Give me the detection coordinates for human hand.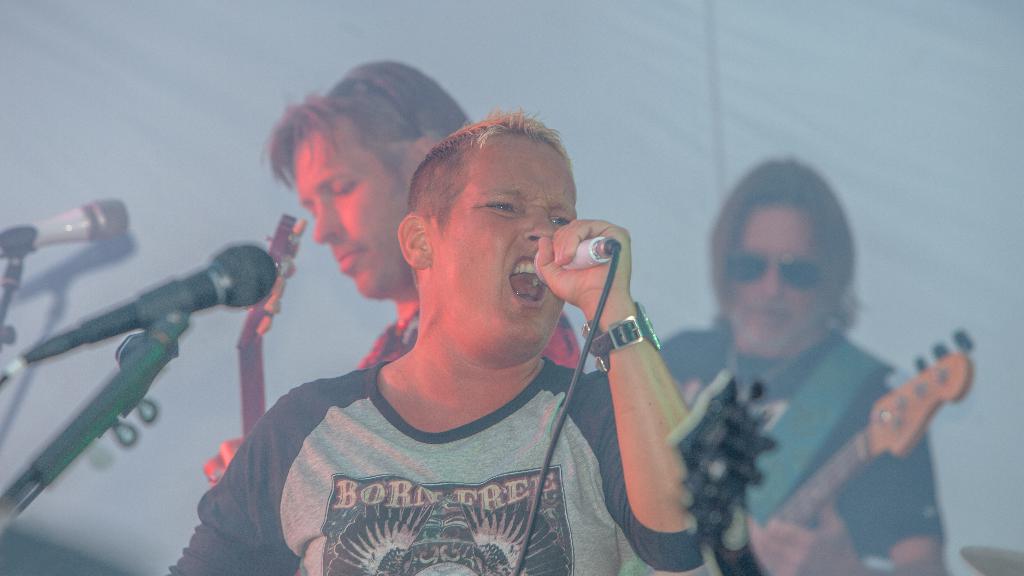
rect(538, 218, 627, 287).
